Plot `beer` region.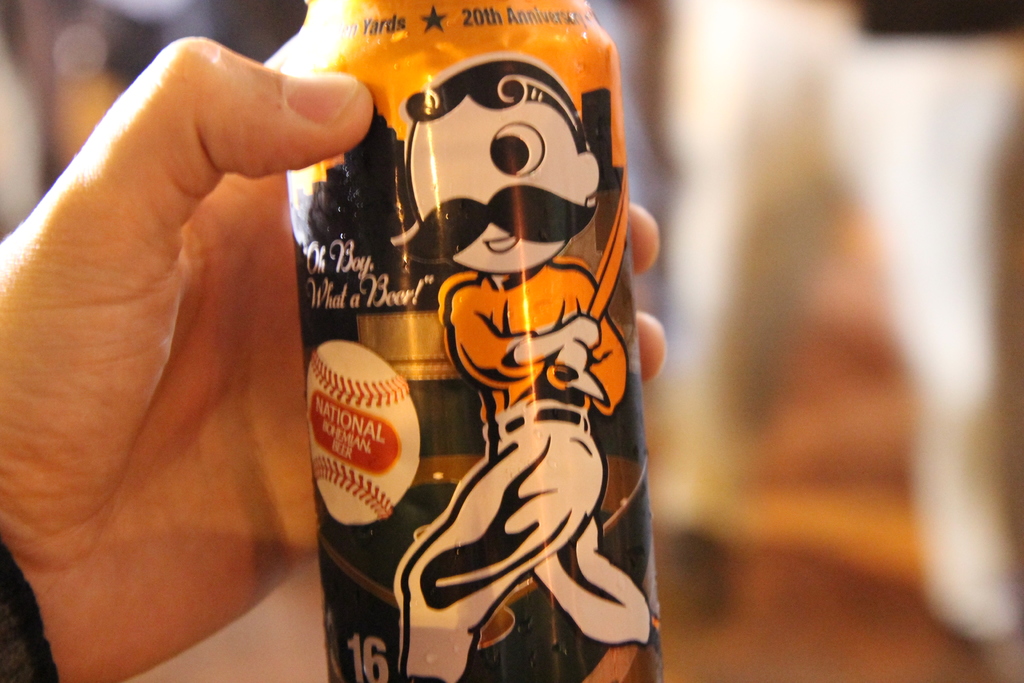
Plotted at rect(259, 0, 669, 682).
